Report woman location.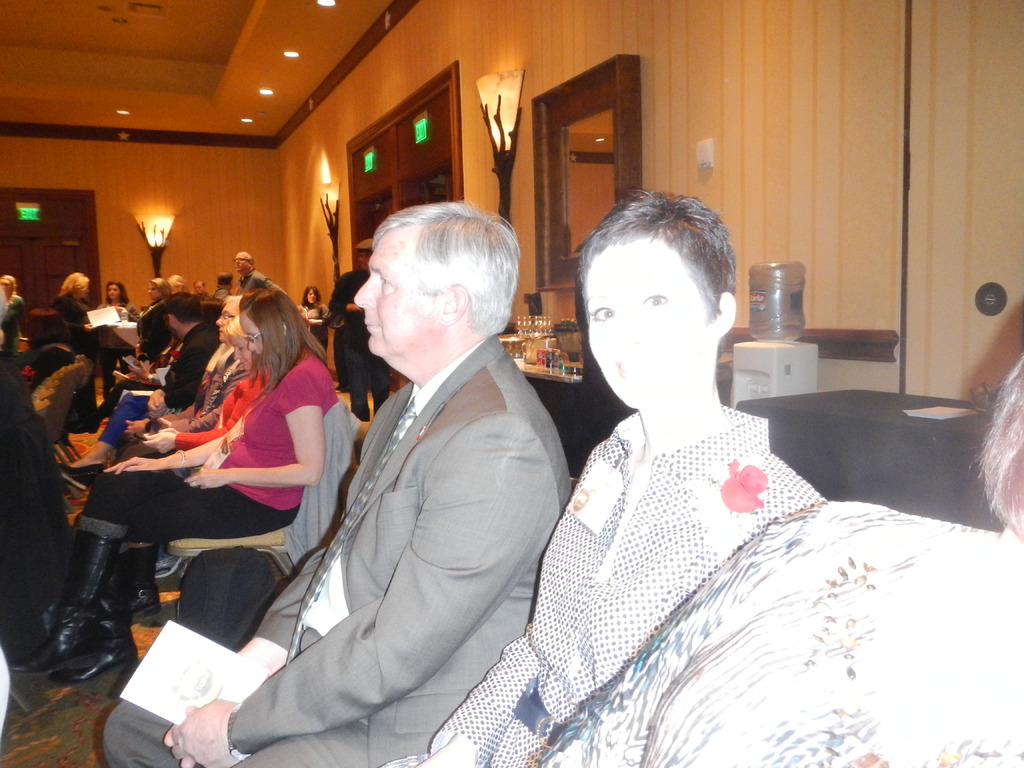
Report: [138, 276, 170, 365].
